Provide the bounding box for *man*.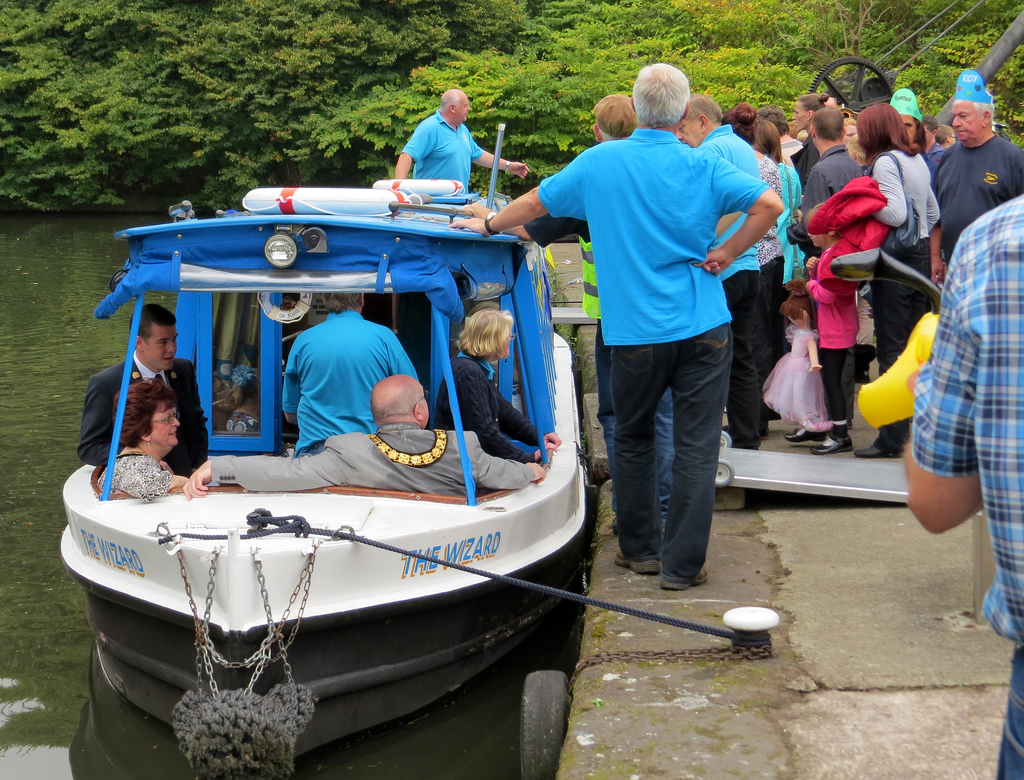
77,300,210,482.
